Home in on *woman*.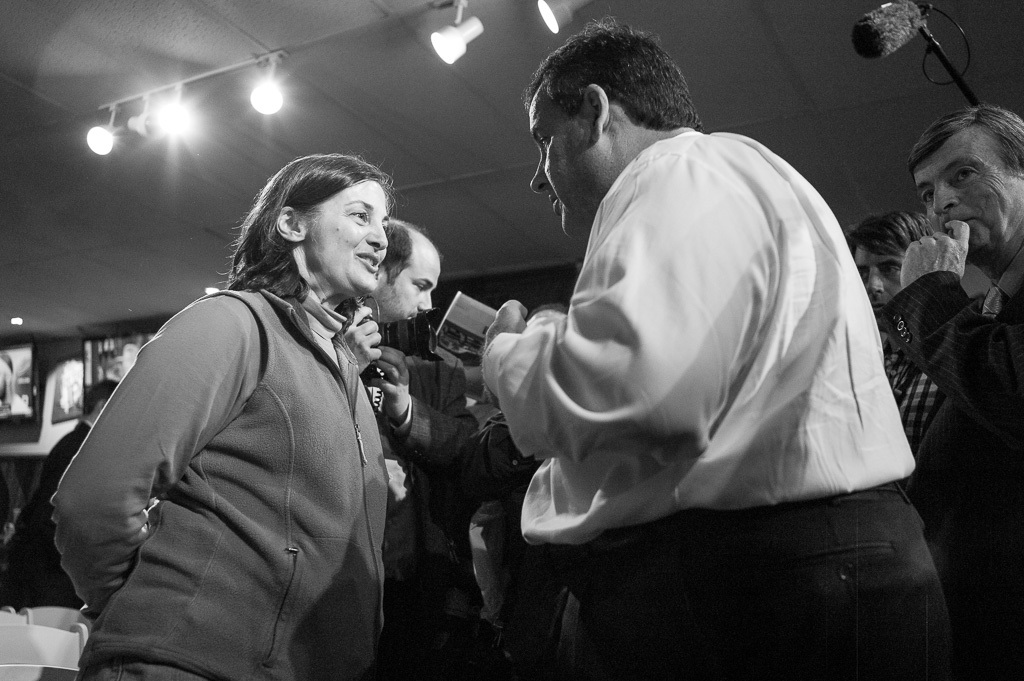
Homed in at region(55, 138, 413, 680).
